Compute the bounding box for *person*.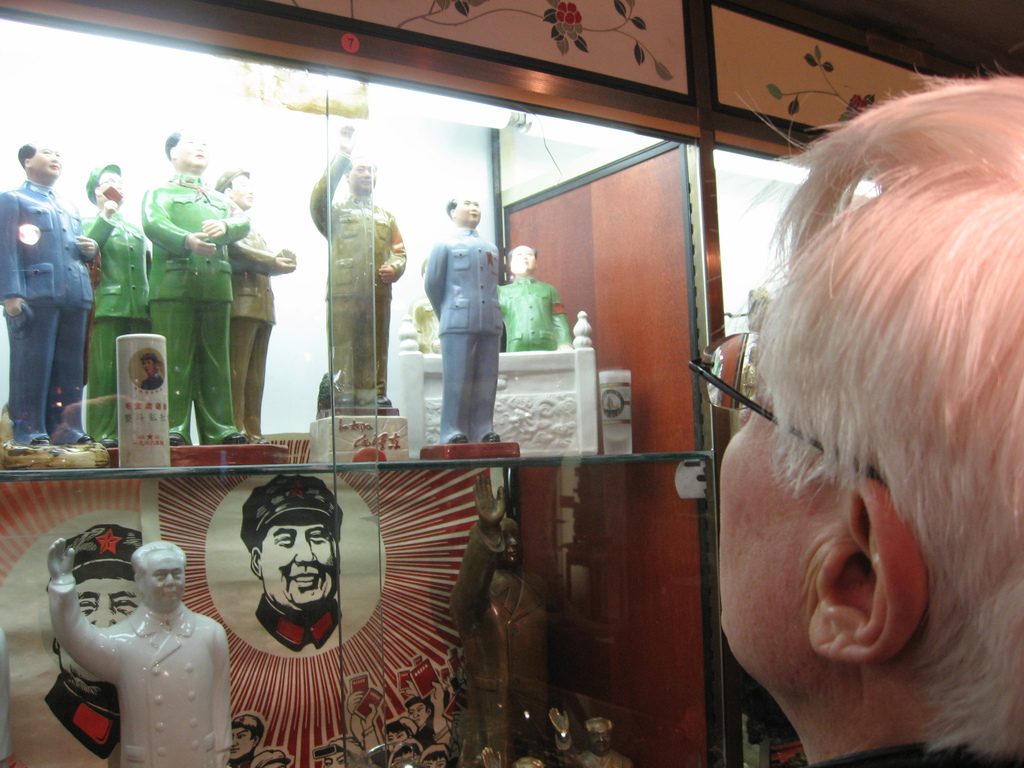
451:467:566:764.
